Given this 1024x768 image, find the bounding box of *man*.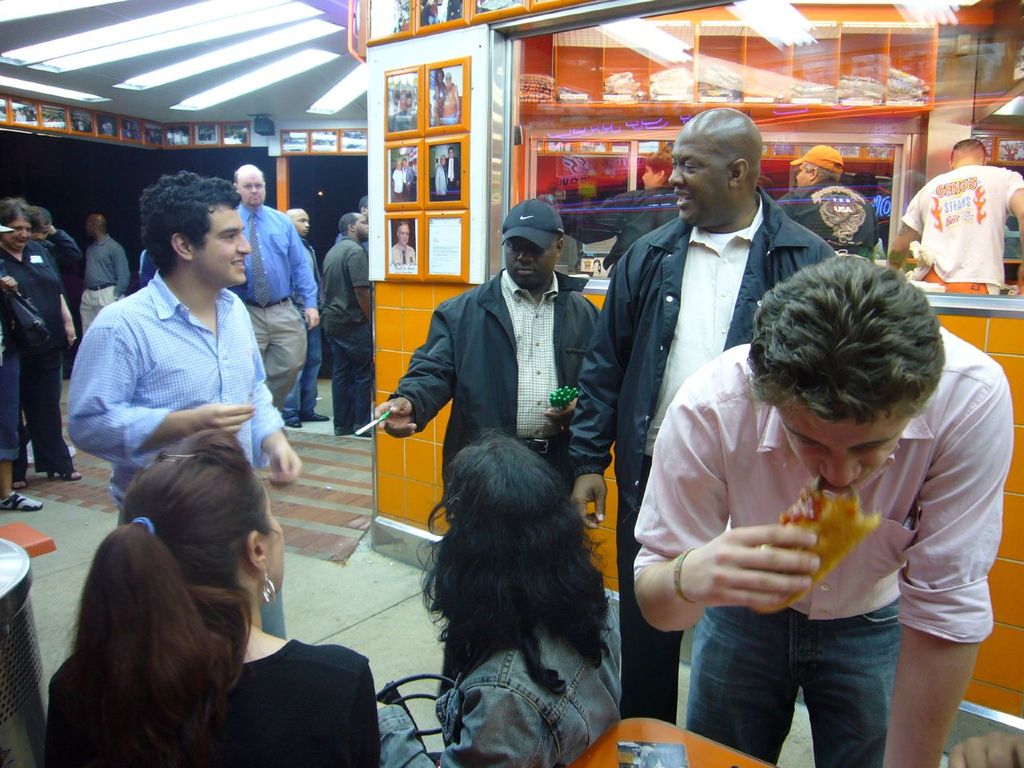
crop(377, 199, 598, 501).
